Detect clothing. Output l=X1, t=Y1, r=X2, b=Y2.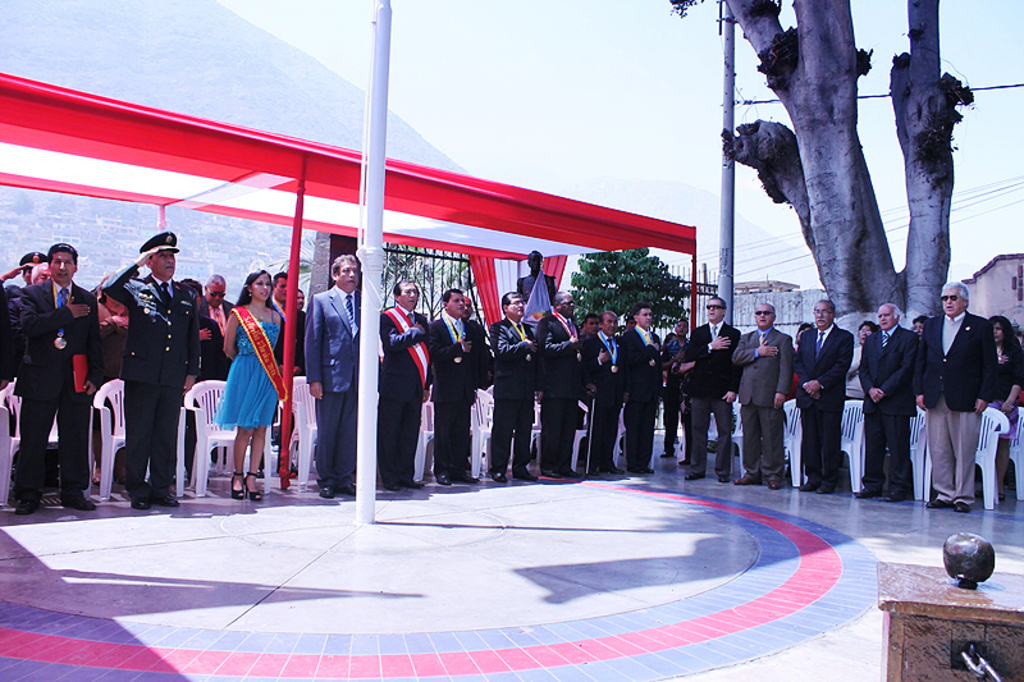
l=727, t=329, r=777, b=482.
